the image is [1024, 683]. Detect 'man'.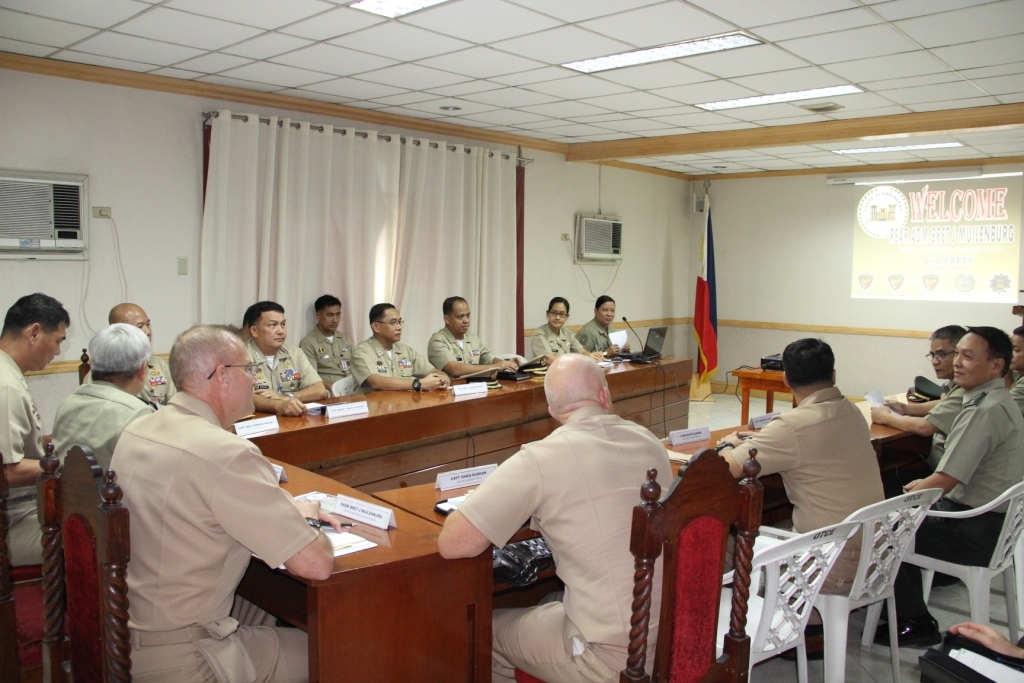
Detection: <bbox>247, 304, 331, 419</bbox>.
